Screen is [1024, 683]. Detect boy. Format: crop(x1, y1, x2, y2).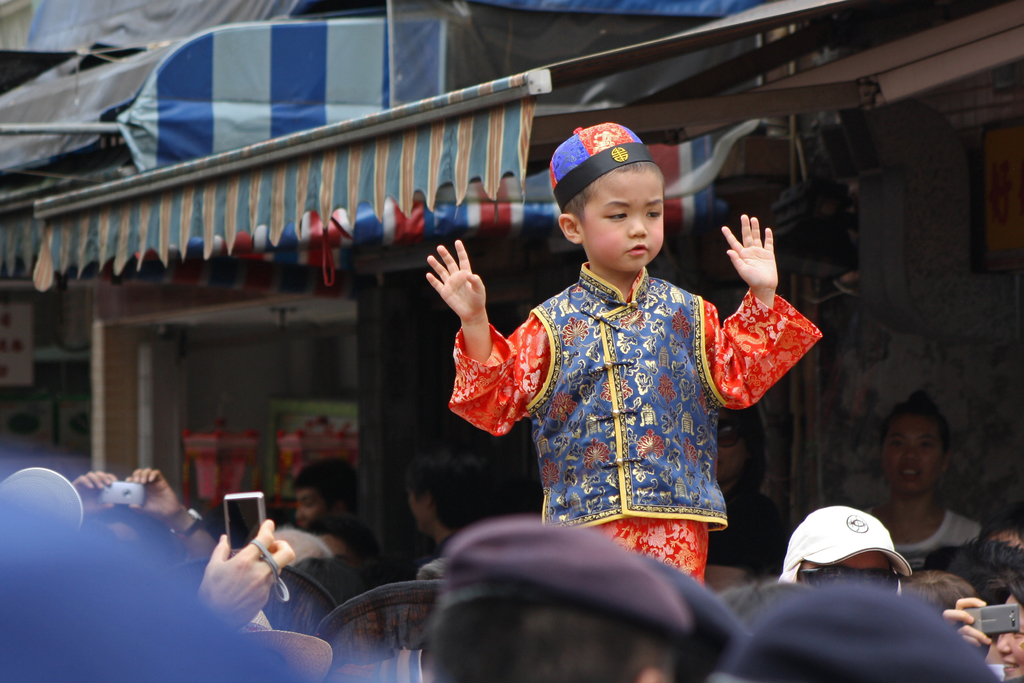
crop(490, 124, 754, 570).
